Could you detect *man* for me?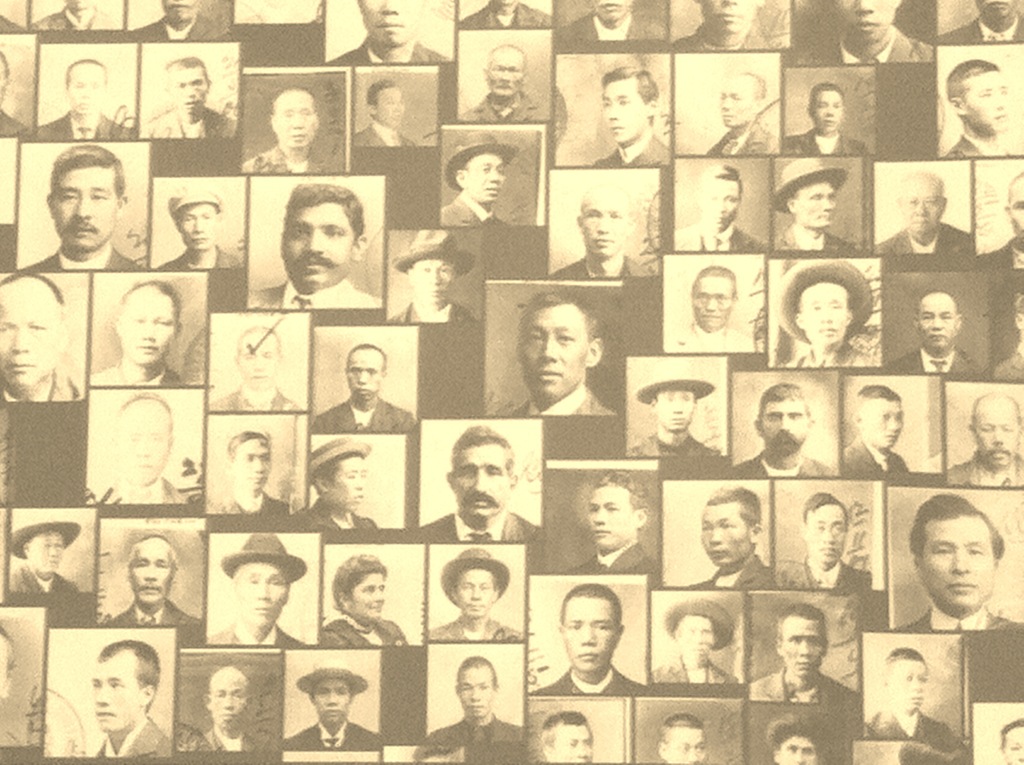
Detection result: bbox=[415, 746, 463, 763].
